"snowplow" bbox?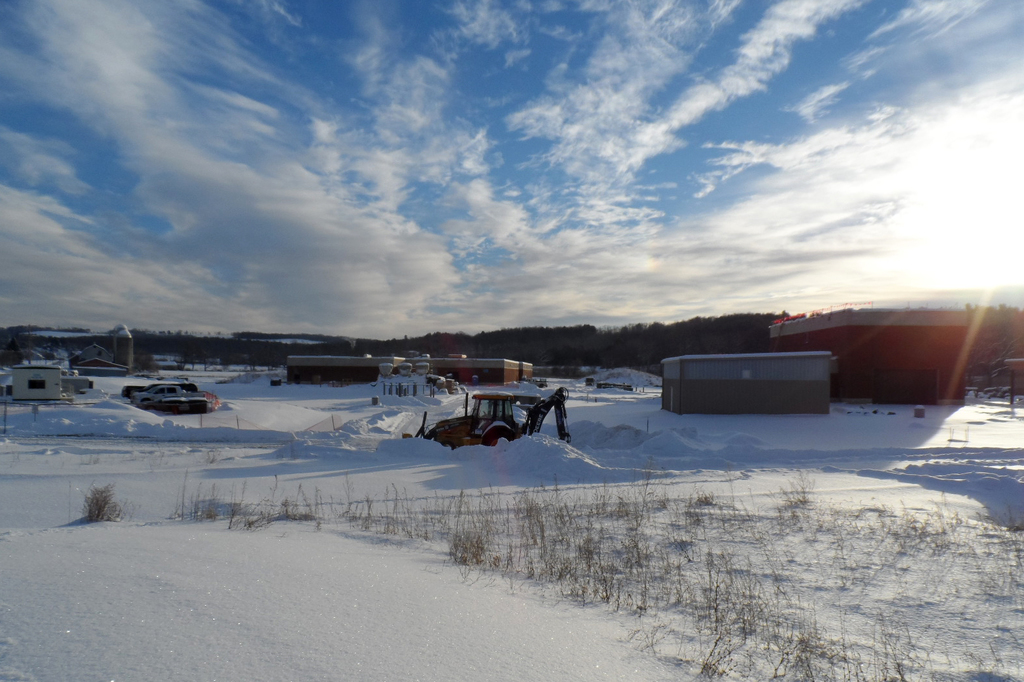
(400,380,572,452)
